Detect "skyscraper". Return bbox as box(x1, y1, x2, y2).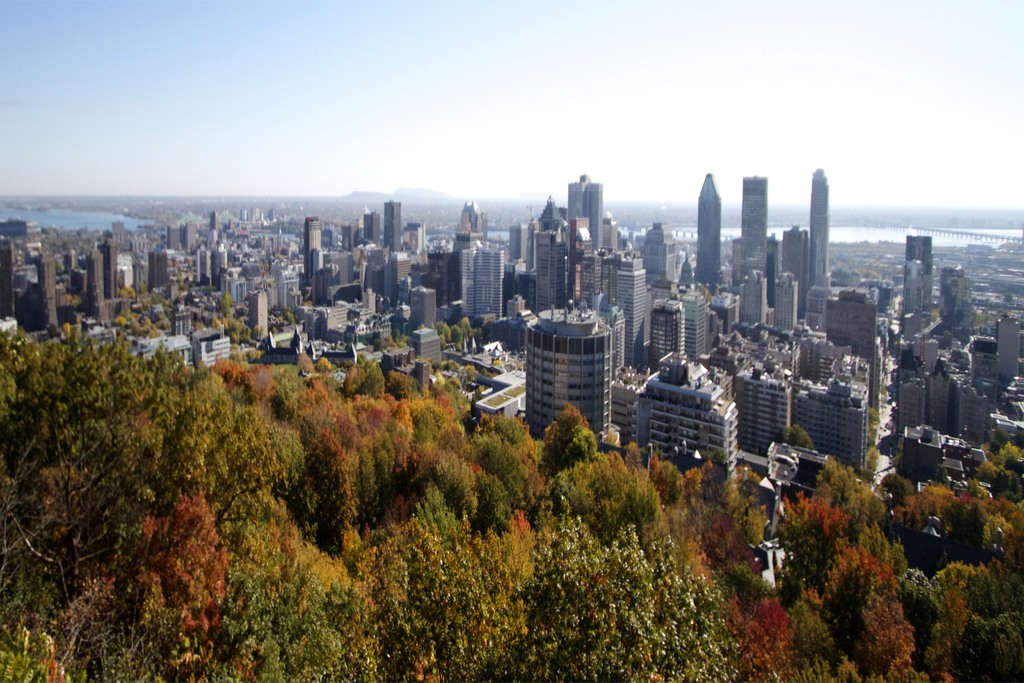
box(735, 176, 772, 273).
